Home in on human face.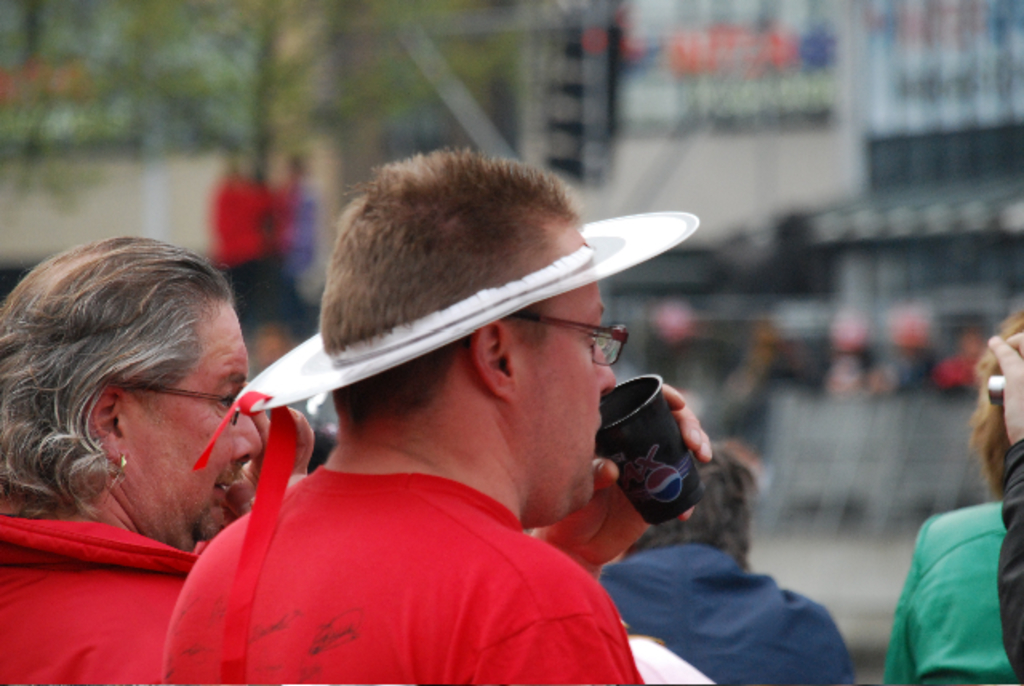
Homed in at pyautogui.locateOnScreen(122, 307, 258, 544).
